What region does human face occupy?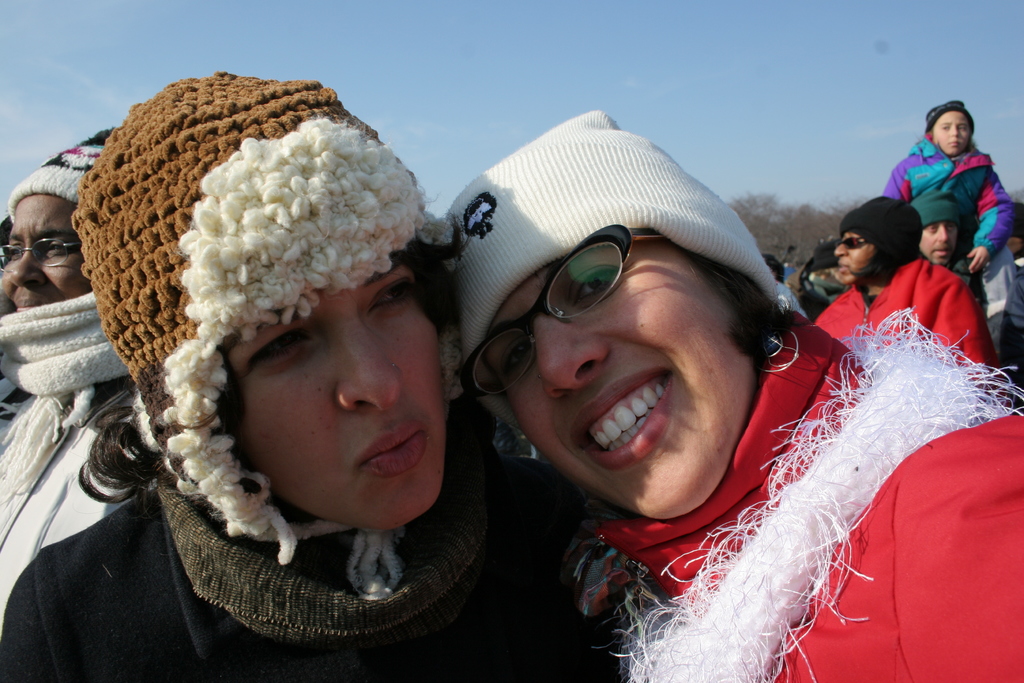
[x1=929, y1=113, x2=969, y2=154].
